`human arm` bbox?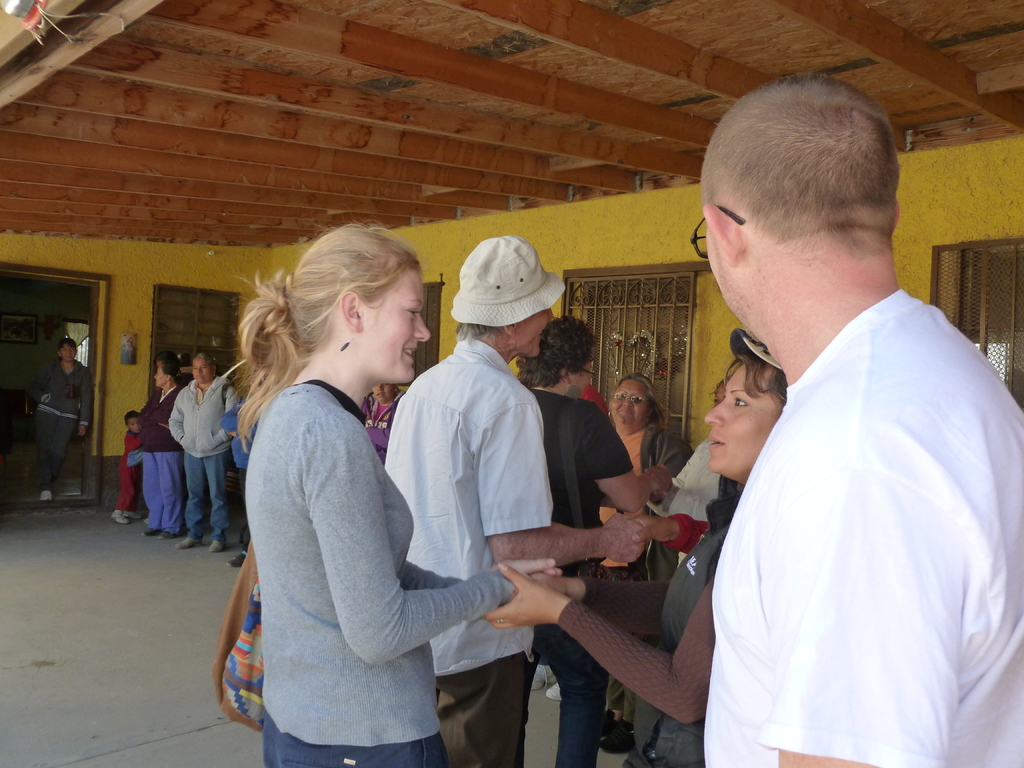
bbox(319, 422, 566, 657)
